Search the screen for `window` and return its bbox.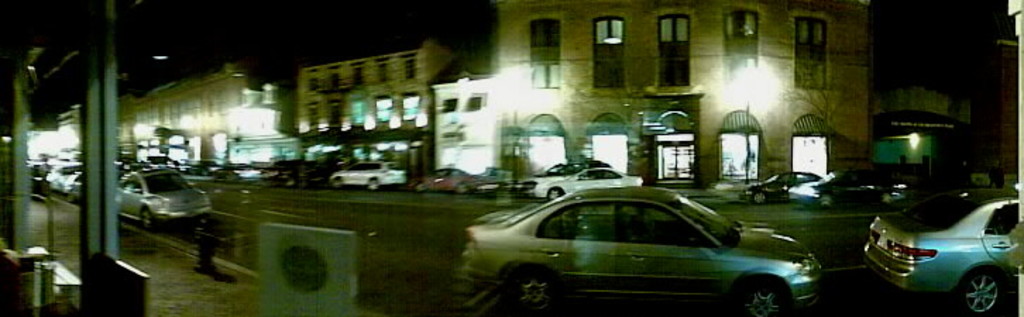
Found: left=594, top=17, right=623, bottom=90.
